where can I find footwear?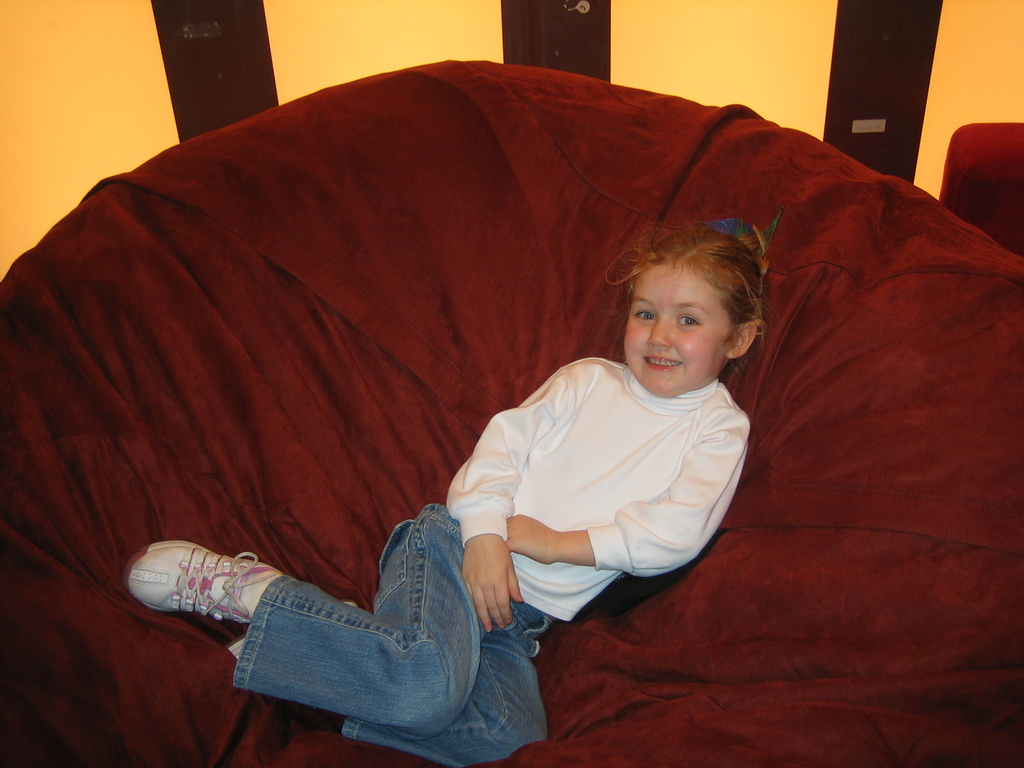
You can find it at (left=225, top=598, right=359, bottom=672).
